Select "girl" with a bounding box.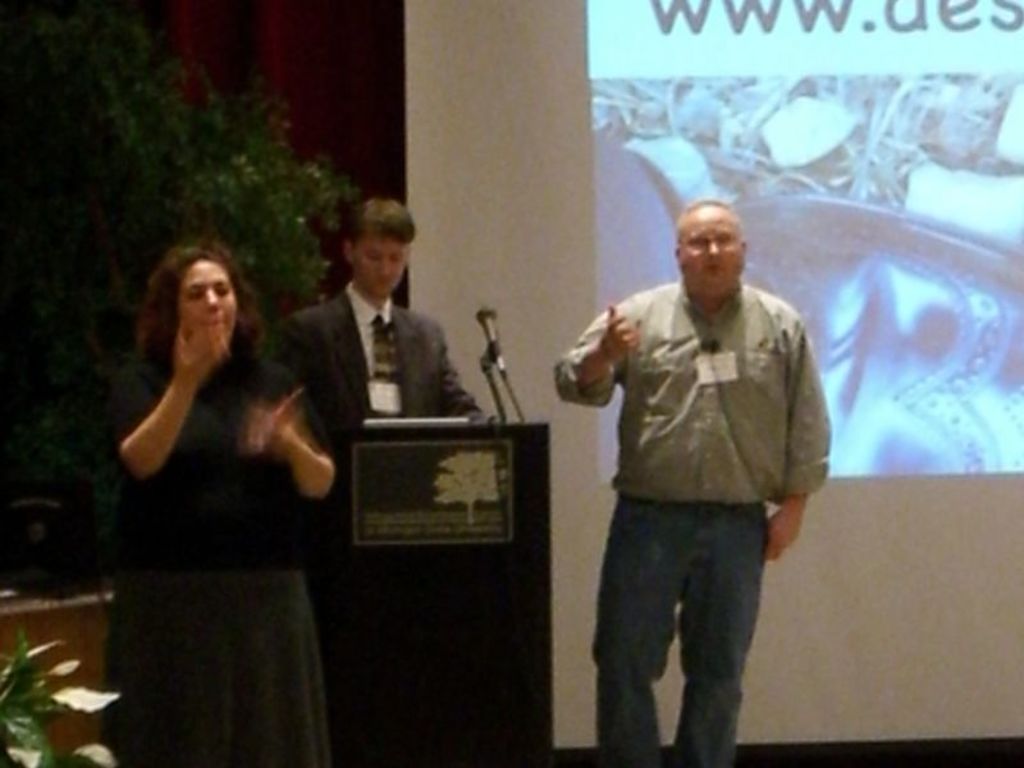
[x1=91, y1=242, x2=328, y2=751].
